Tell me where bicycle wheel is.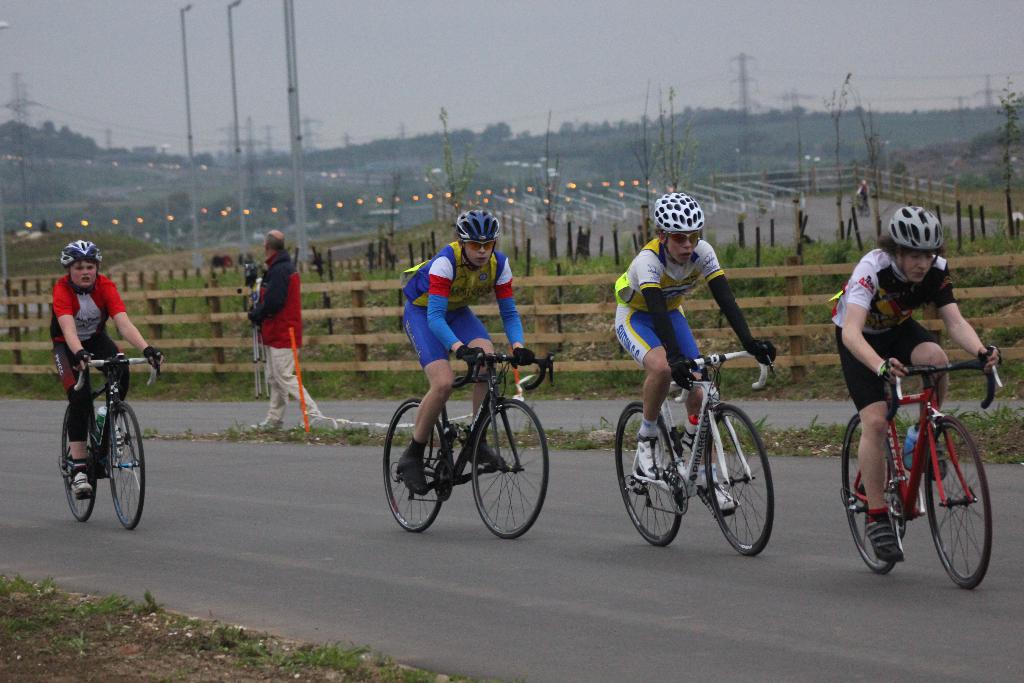
bicycle wheel is at (383, 397, 452, 537).
